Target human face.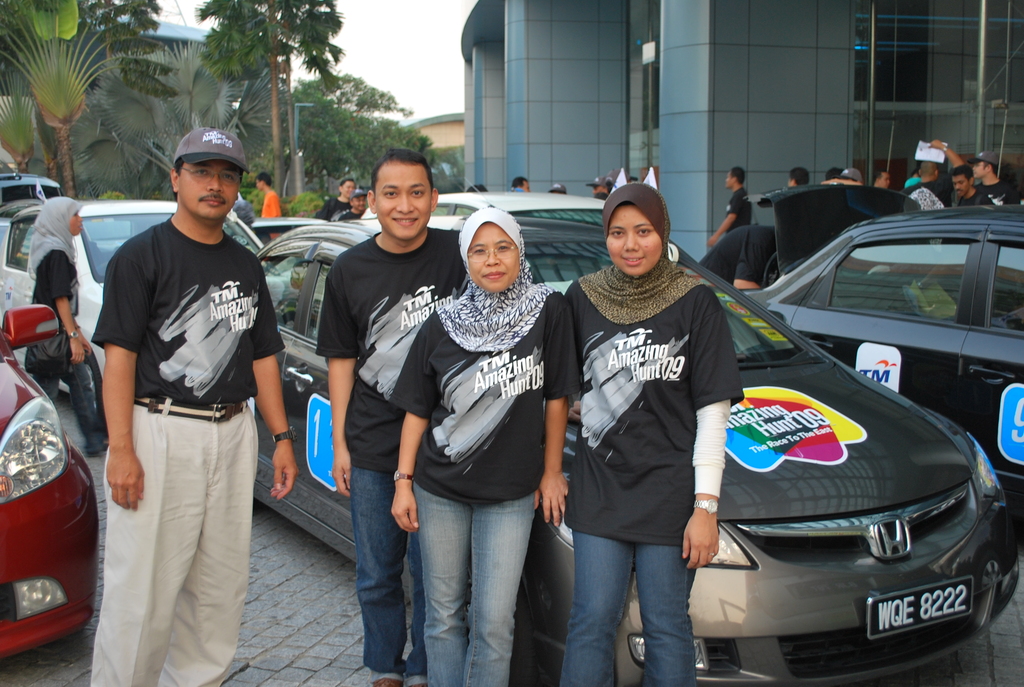
Target region: 67/214/83/237.
